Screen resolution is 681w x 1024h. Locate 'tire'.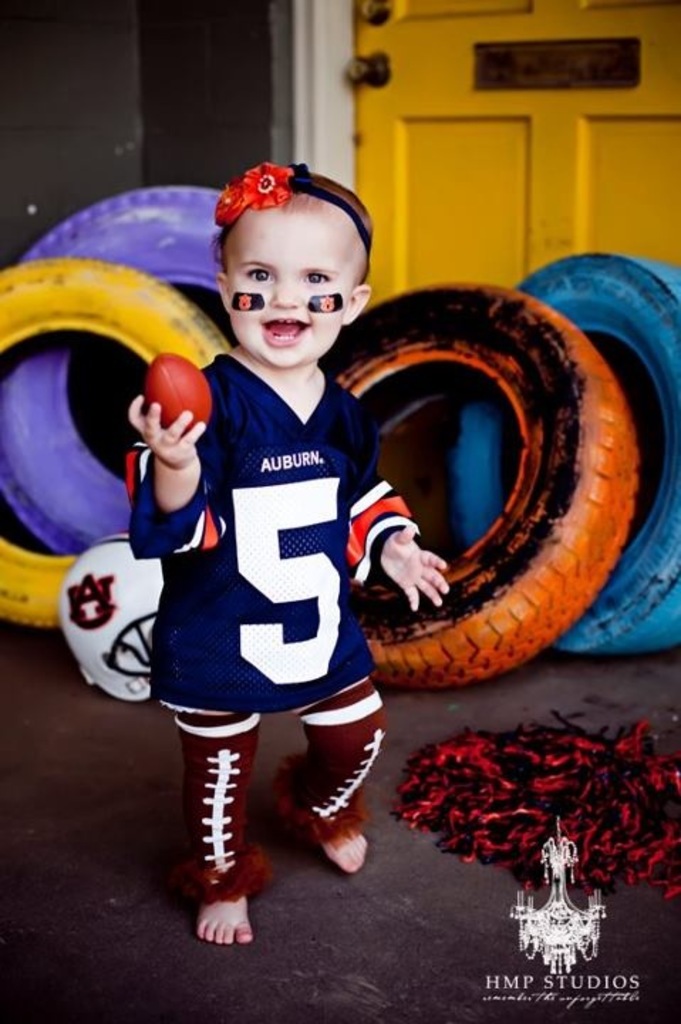
320,280,640,694.
